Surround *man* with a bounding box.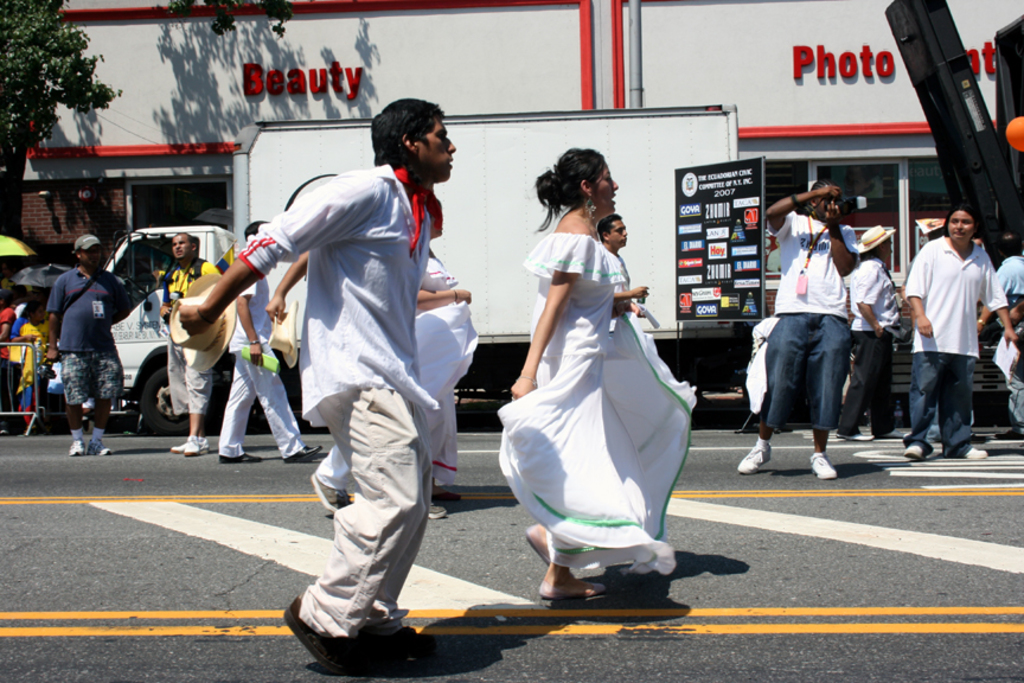
45,235,133,457.
